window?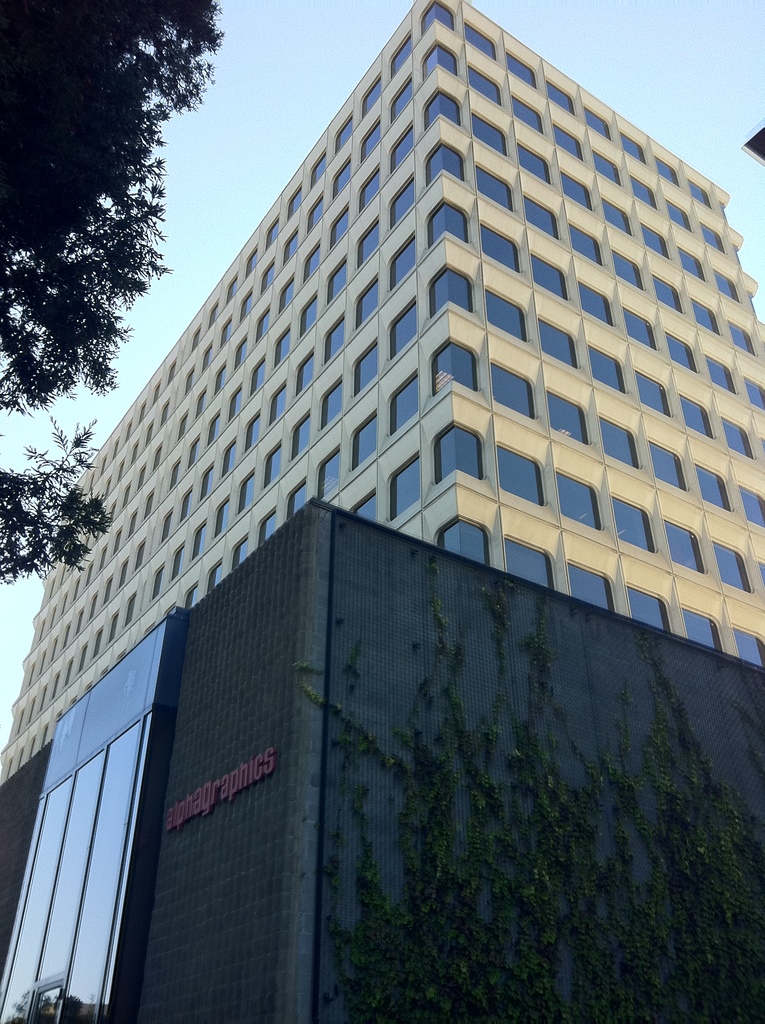
{"left": 355, "top": 216, "right": 385, "bottom": 271}
